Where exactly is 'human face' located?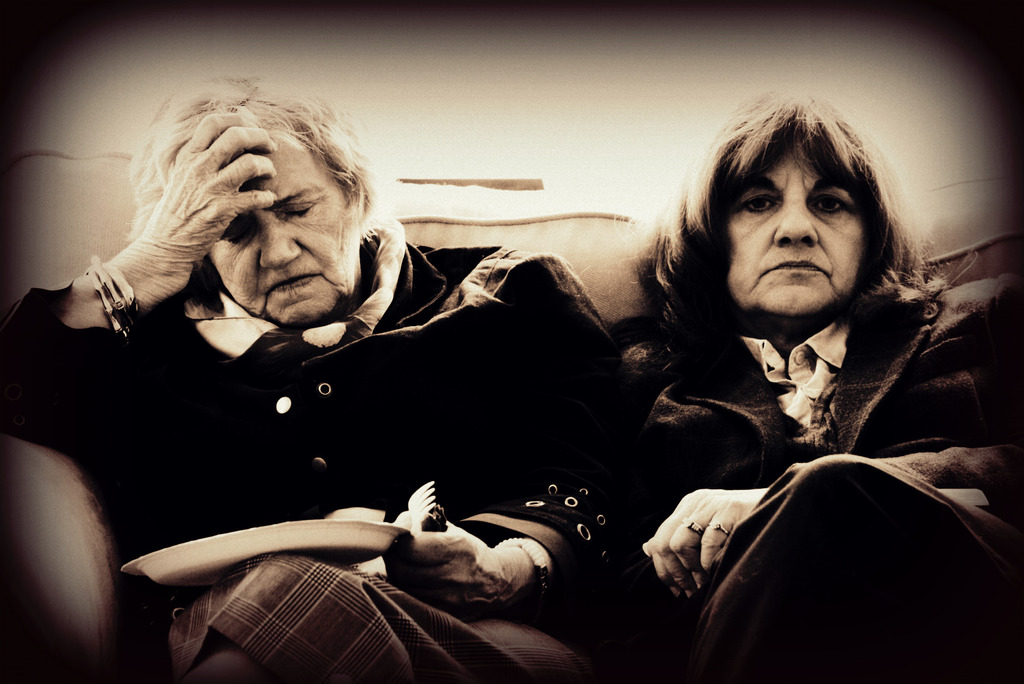
Its bounding box is bbox(209, 134, 353, 317).
